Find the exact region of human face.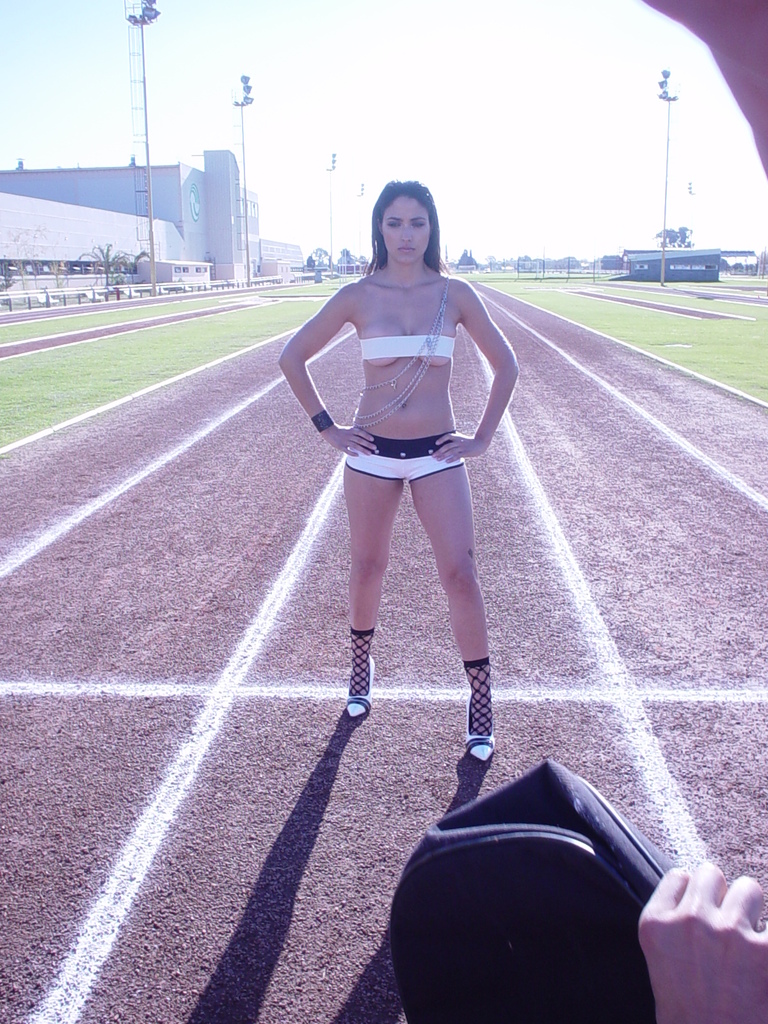
Exact region: <region>381, 194, 431, 264</region>.
